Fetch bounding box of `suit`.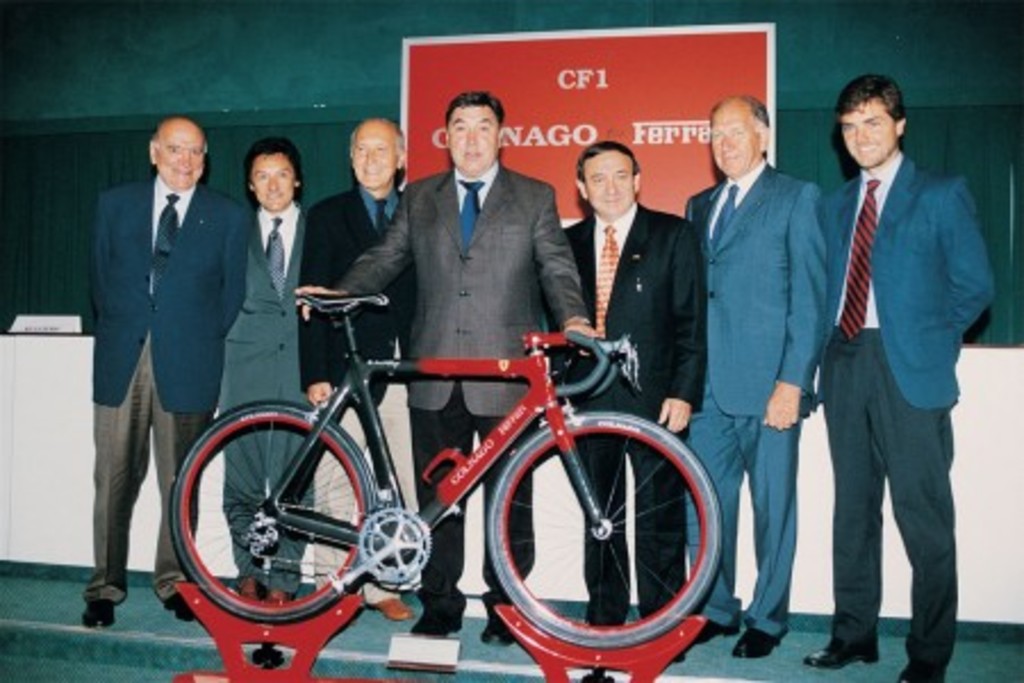
Bbox: 689, 162, 833, 635.
